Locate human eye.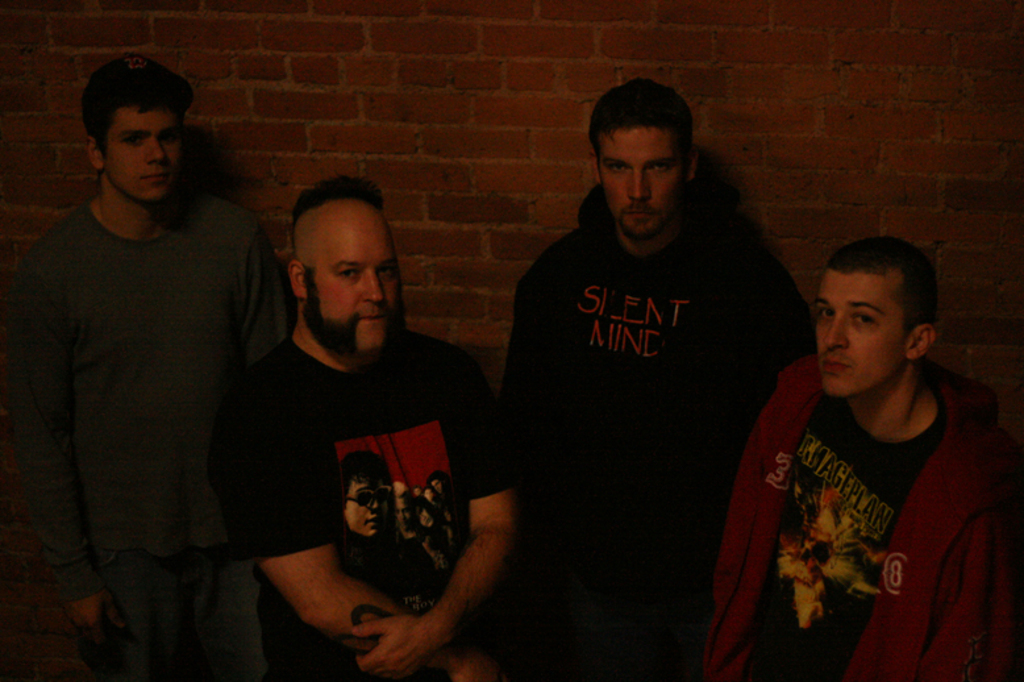
Bounding box: 644:159:671:175.
